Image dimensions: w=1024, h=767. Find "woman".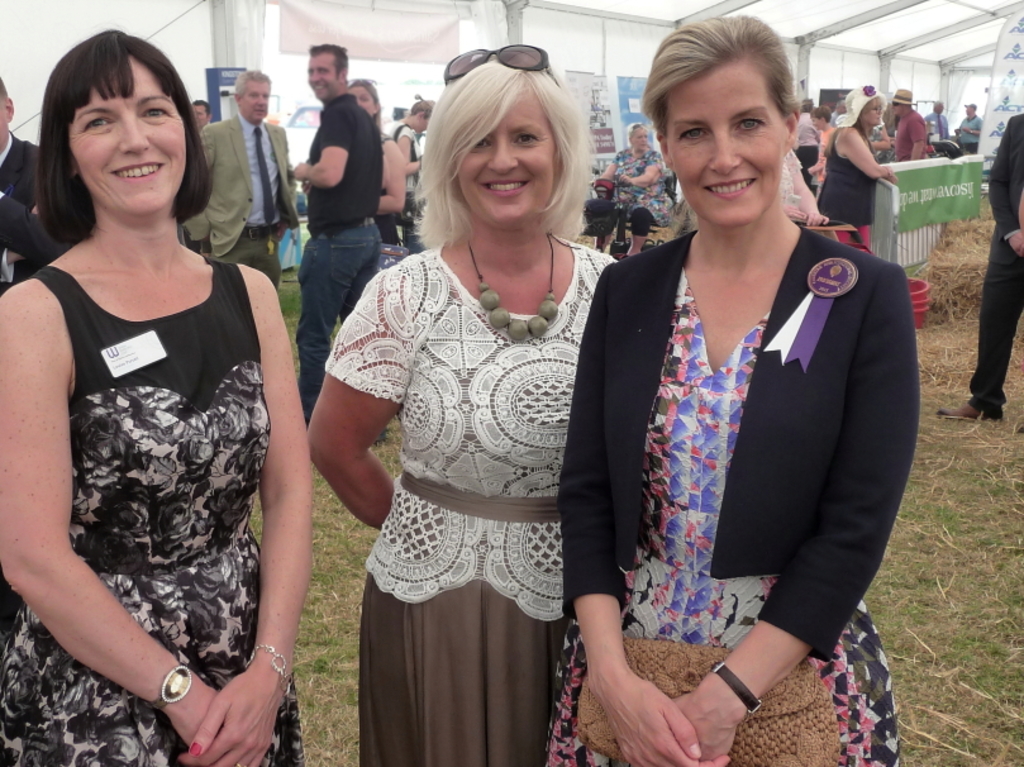
l=814, t=85, r=897, b=258.
